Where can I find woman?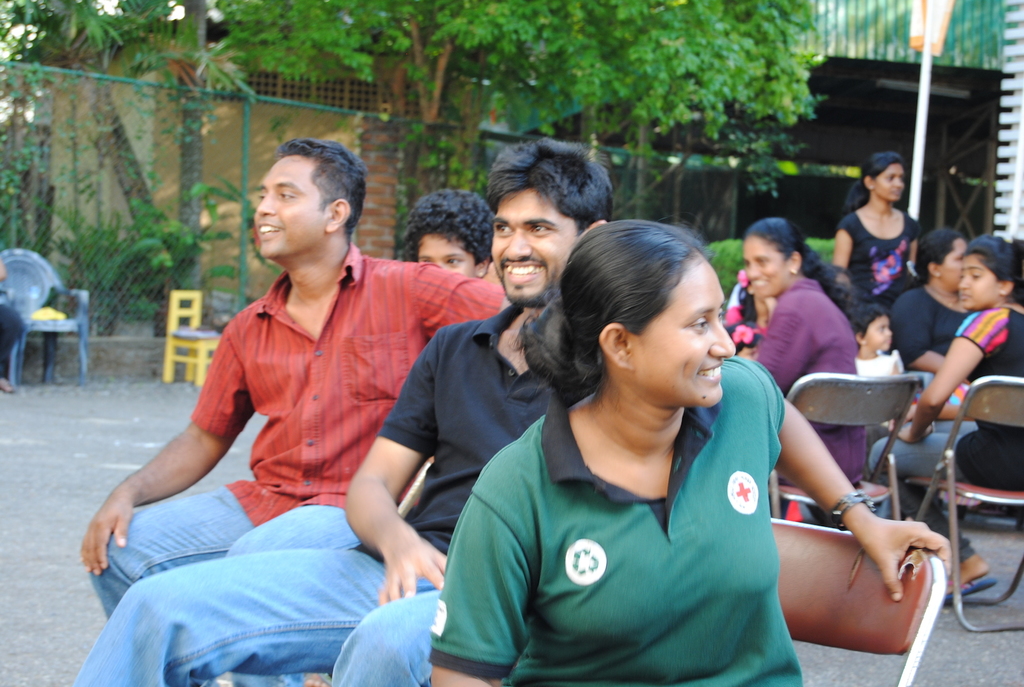
You can find it at pyautogui.locateOnScreen(860, 232, 1023, 607).
